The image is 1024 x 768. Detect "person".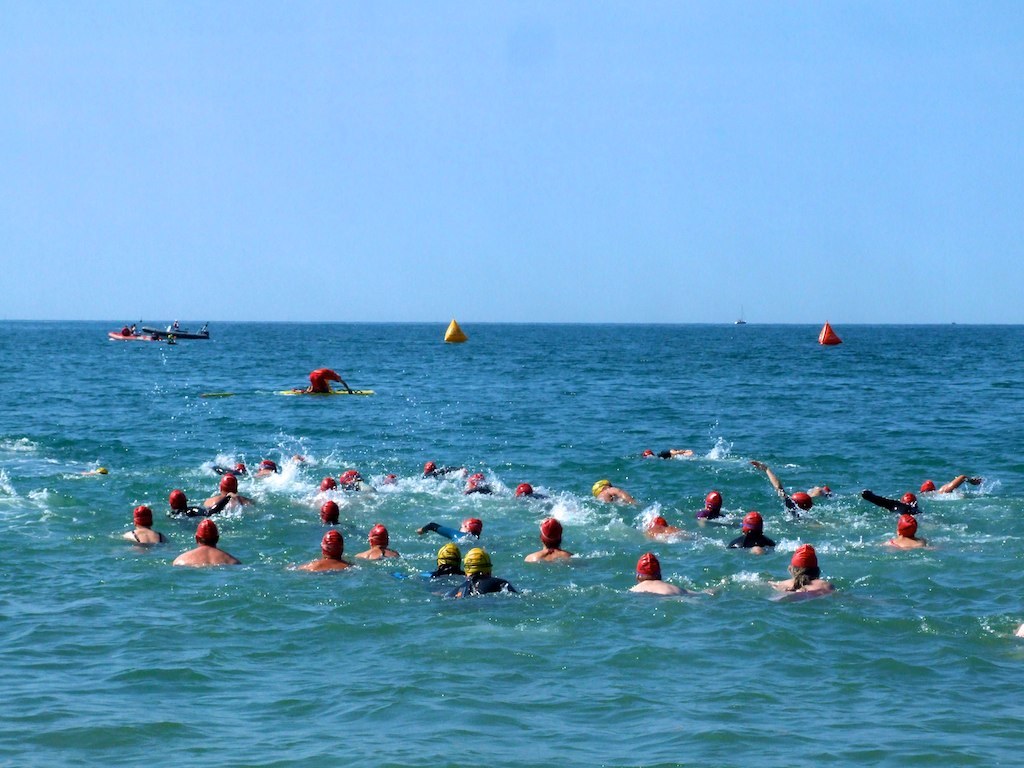
Detection: 121 327 132 335.
